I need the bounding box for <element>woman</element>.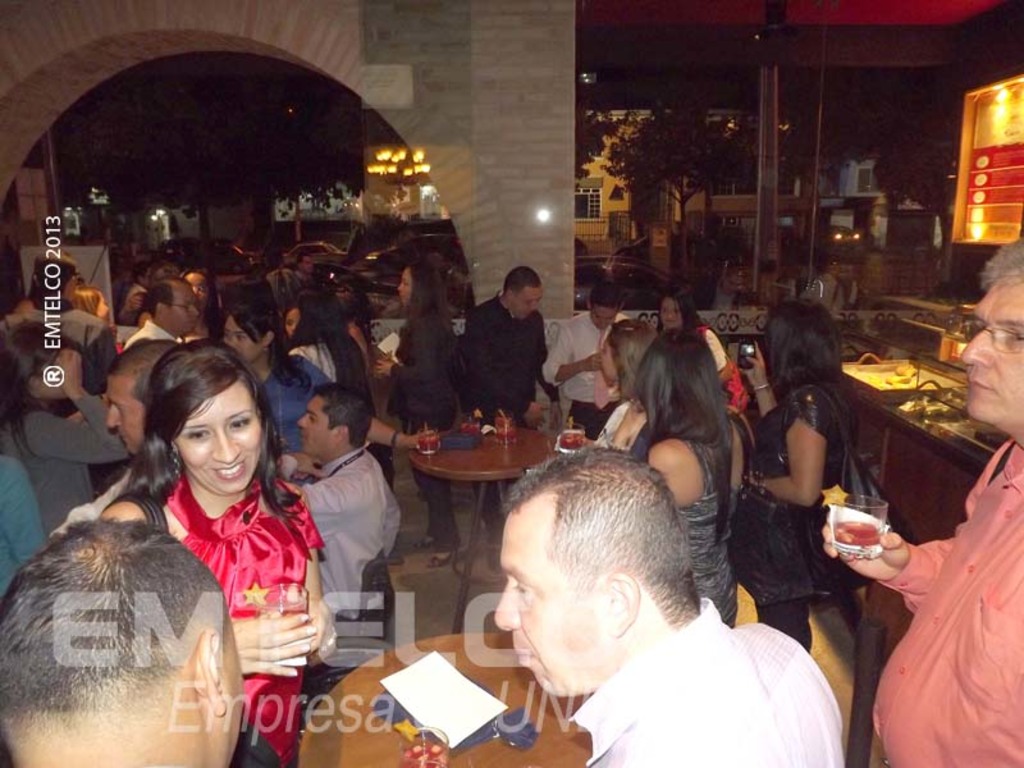
Here it is: locate(371, 261, 461, 572).
